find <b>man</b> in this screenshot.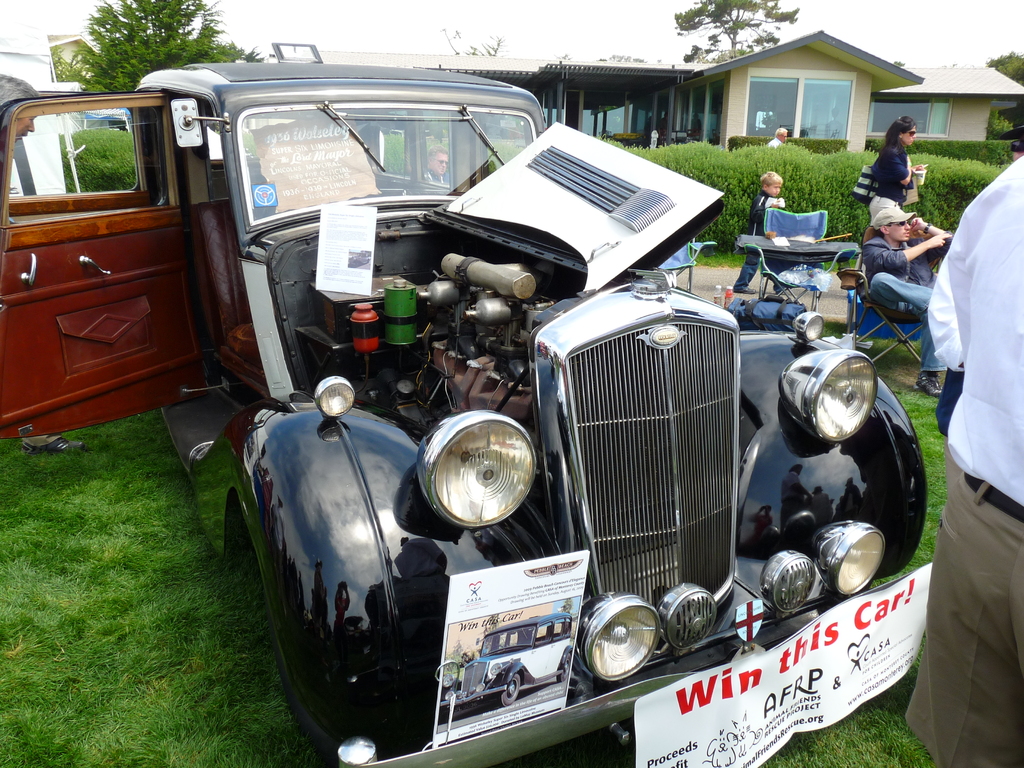
The bounding box for <b>man</b> is {"x1": 420, "y1": 145, "x2": 449, "y2": 190}.
